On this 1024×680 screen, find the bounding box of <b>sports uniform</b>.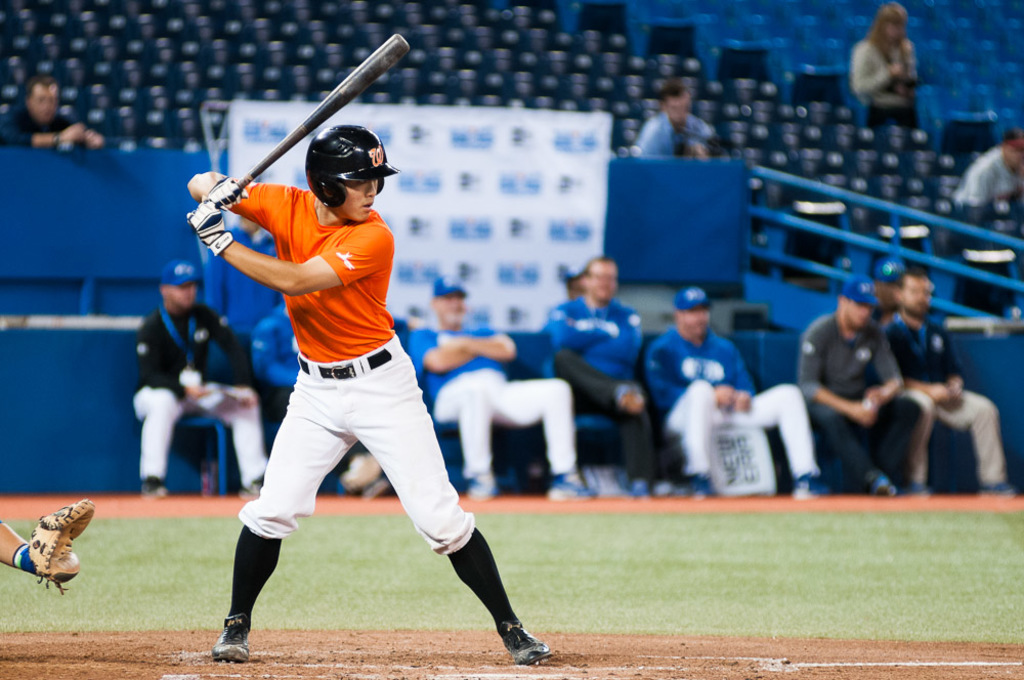
Bounding box: crop(131, 297, 323, 478).
